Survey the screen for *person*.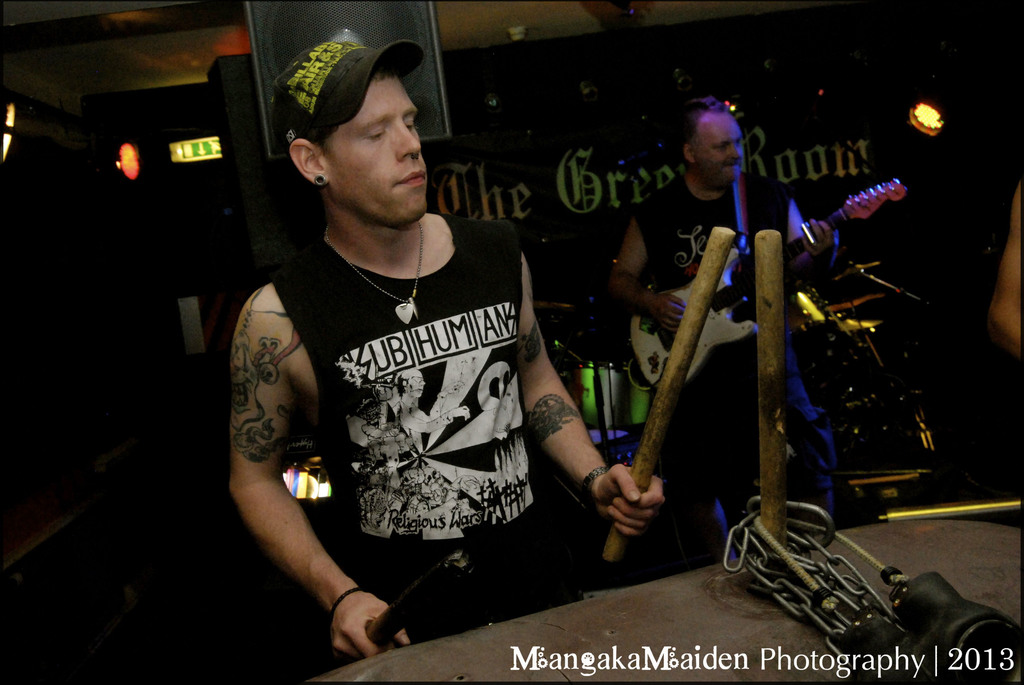
Survey found: (200,25,668,667).
